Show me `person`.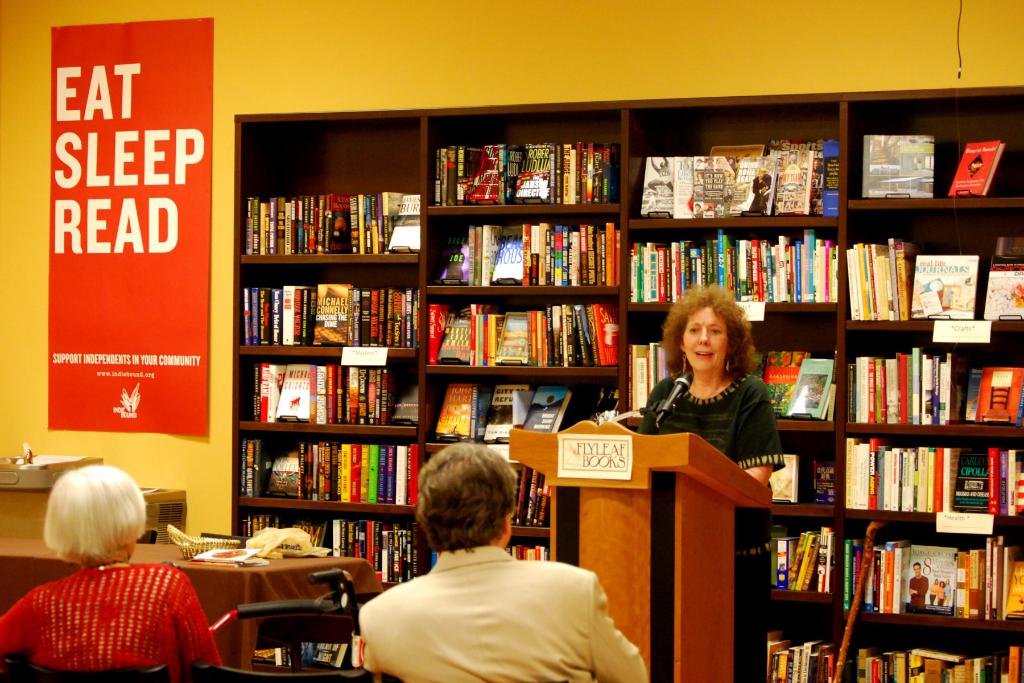
`person` is here: x1=0, y1=464, x2=222, y2=682.
